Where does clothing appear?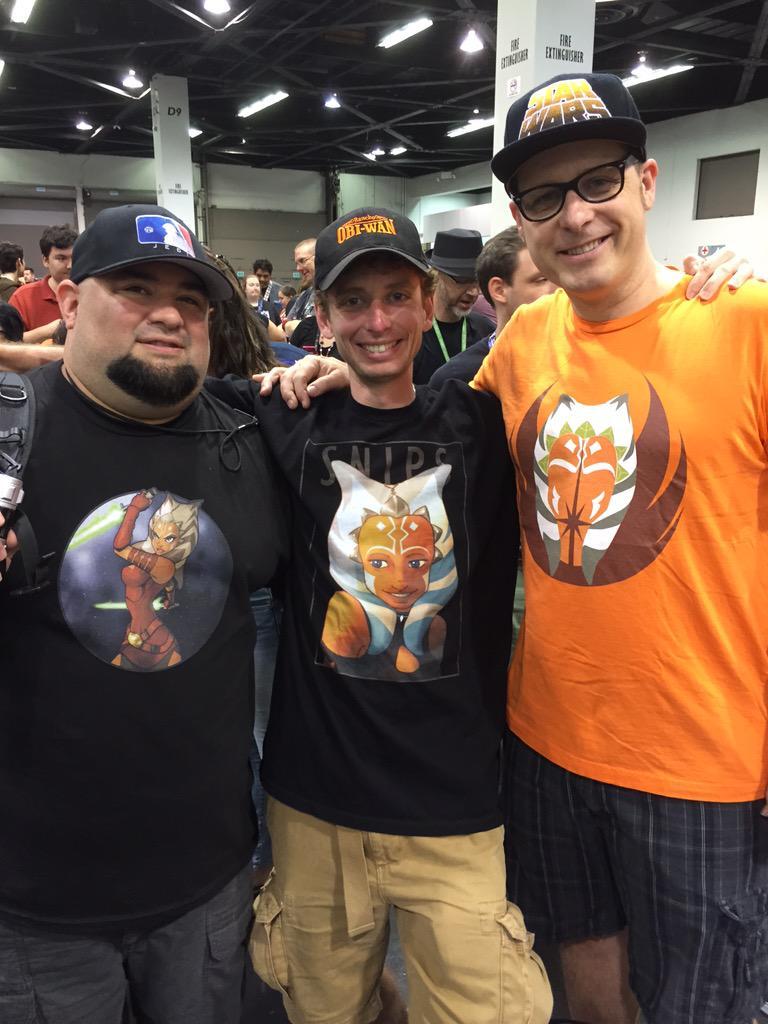
Appears at <box>25,333,285,993</box>.
